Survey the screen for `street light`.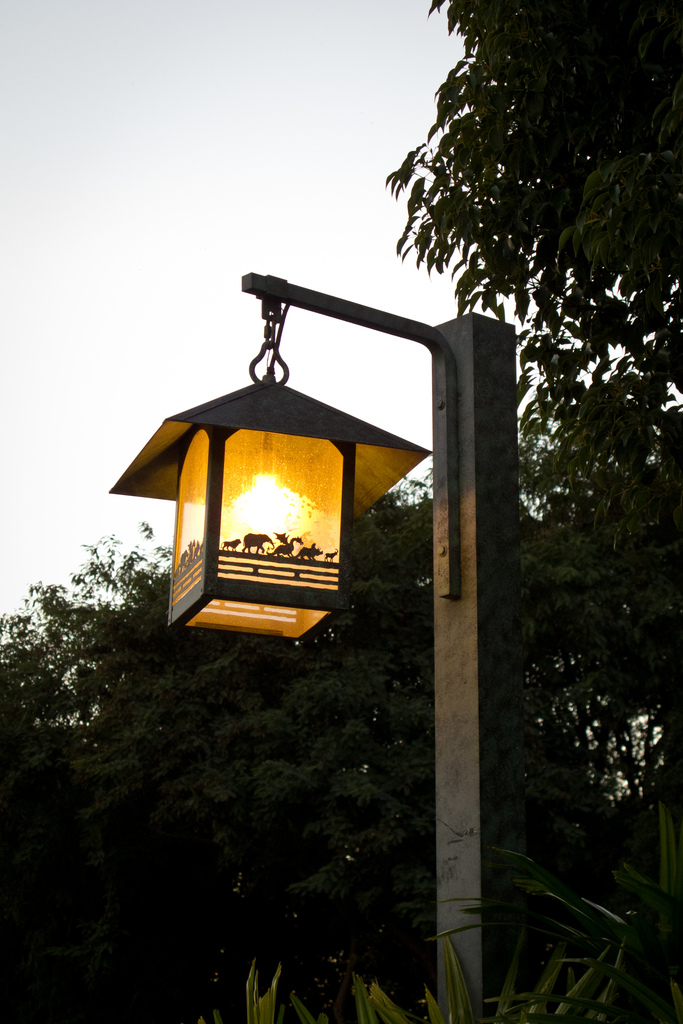
Survey found: (104, 271, 519, 1023).
